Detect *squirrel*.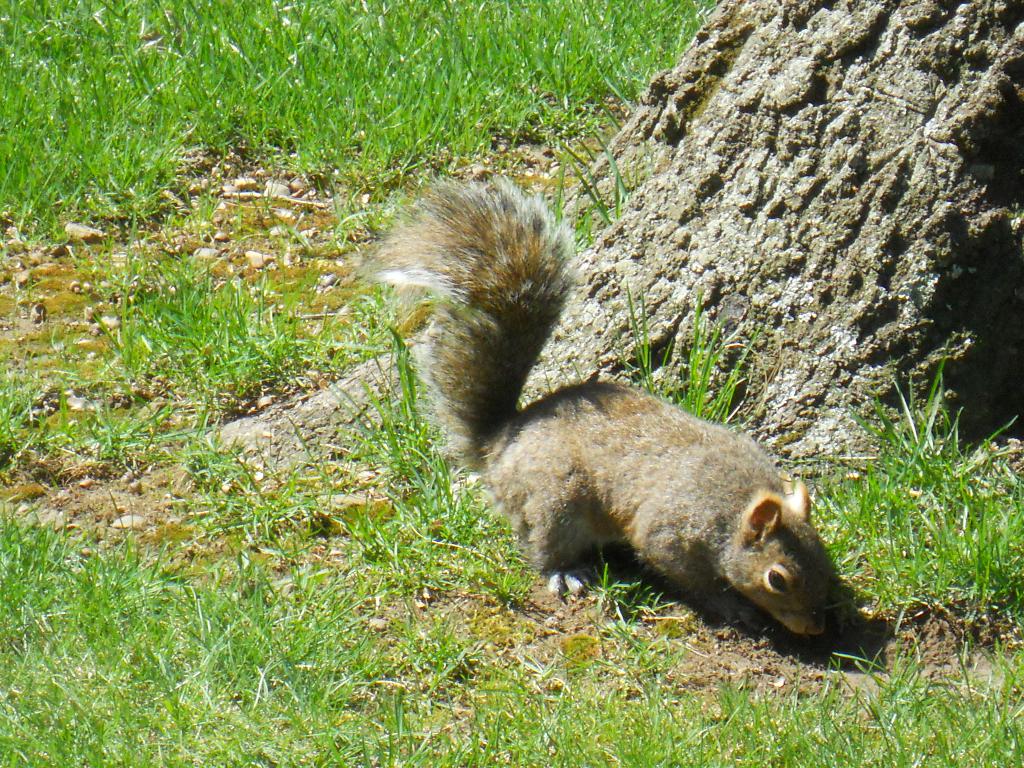
Detected at region(365, 182, 872, 672).
